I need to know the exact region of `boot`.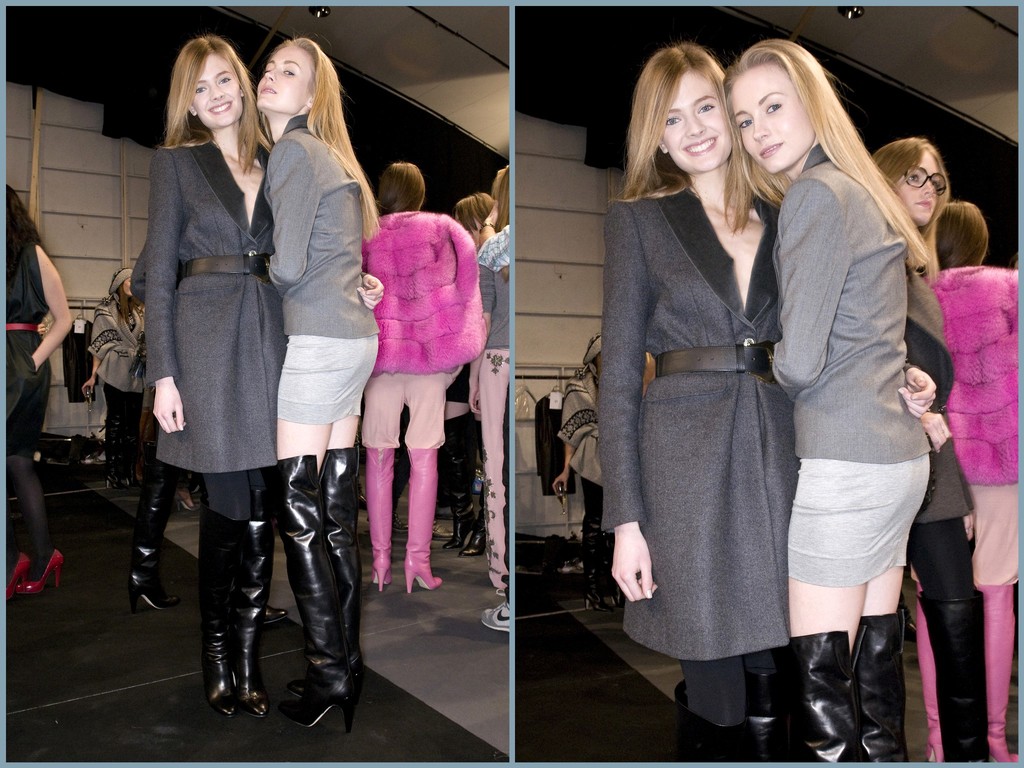
Region: bbox(276, 455, 361, 733).
